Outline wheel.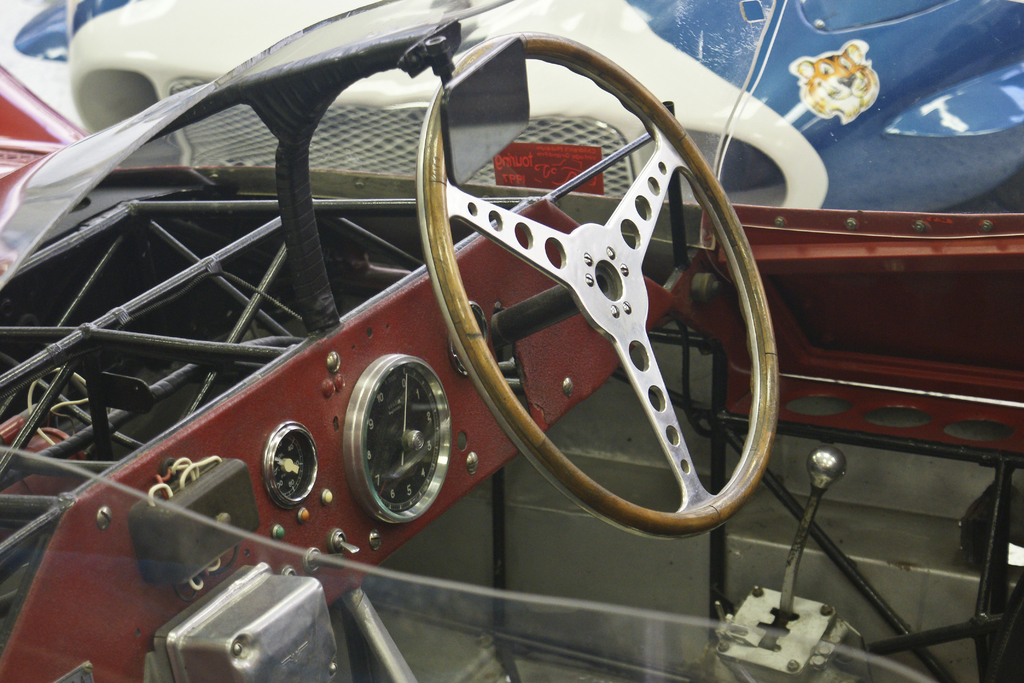
Outline: BBox(414, 28, 781, 541).
